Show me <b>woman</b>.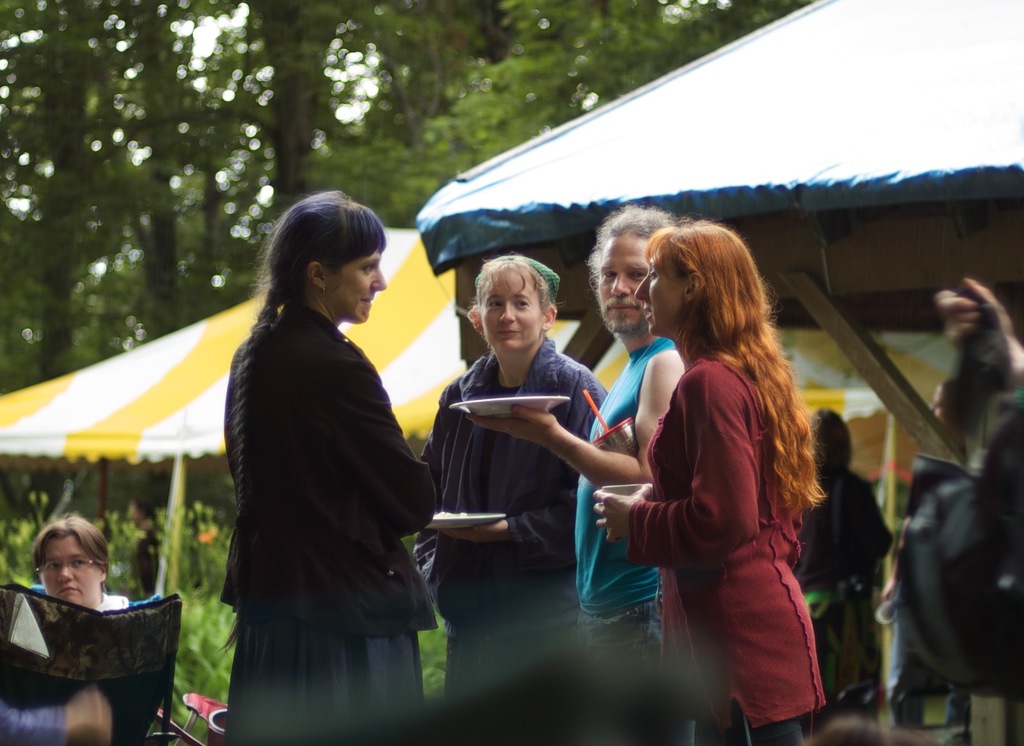
<b>woman</b> is here: <box>398,257,602,745</box>.
